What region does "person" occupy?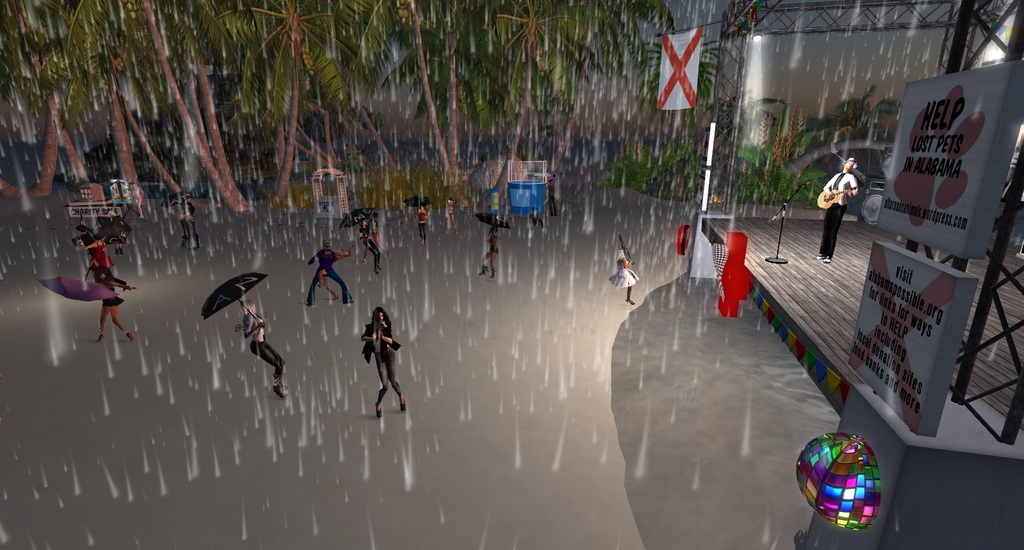
529, 209, 546, 233.
